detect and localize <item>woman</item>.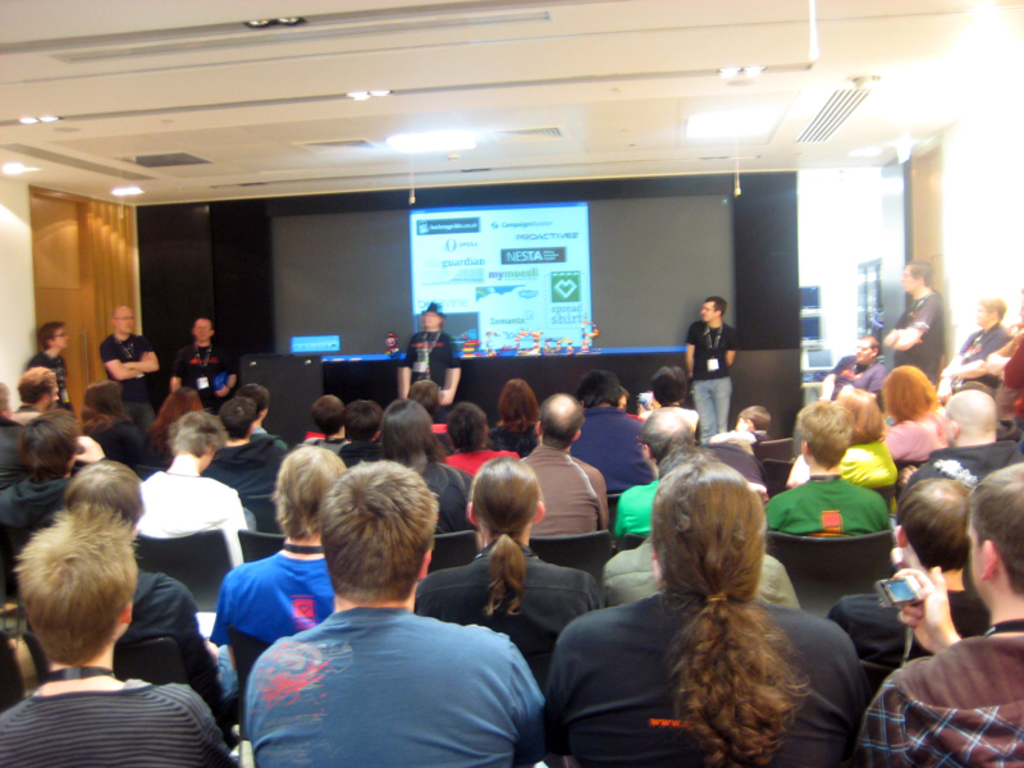
Localized at <bbox>415, 453, 604, 677</bbox>.
